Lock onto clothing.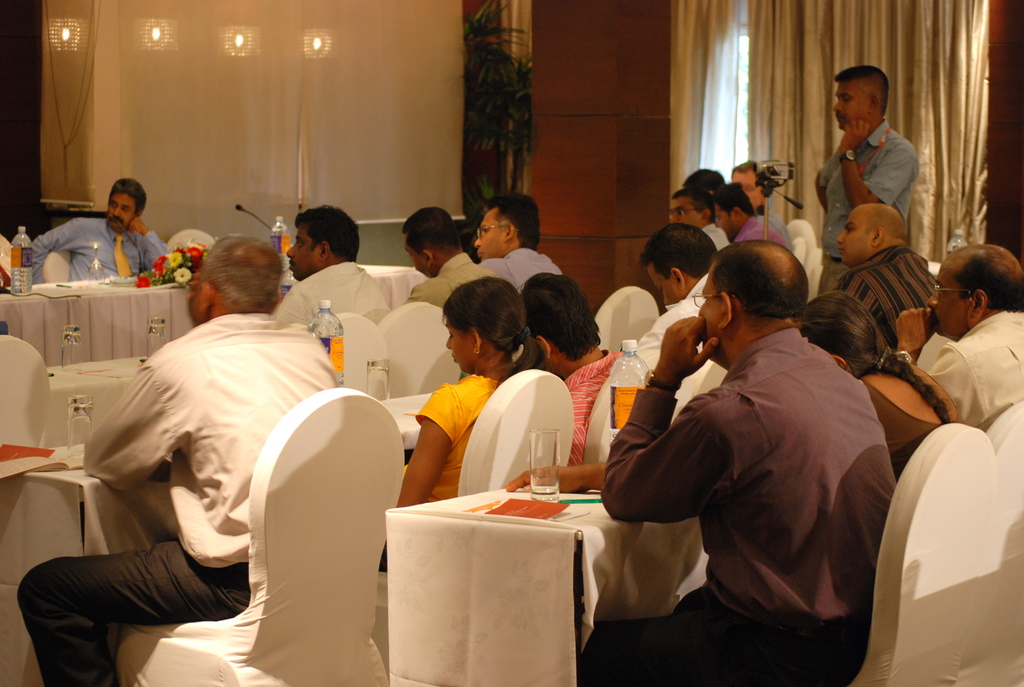
Locked: box=[31, 216, 173, 295].
